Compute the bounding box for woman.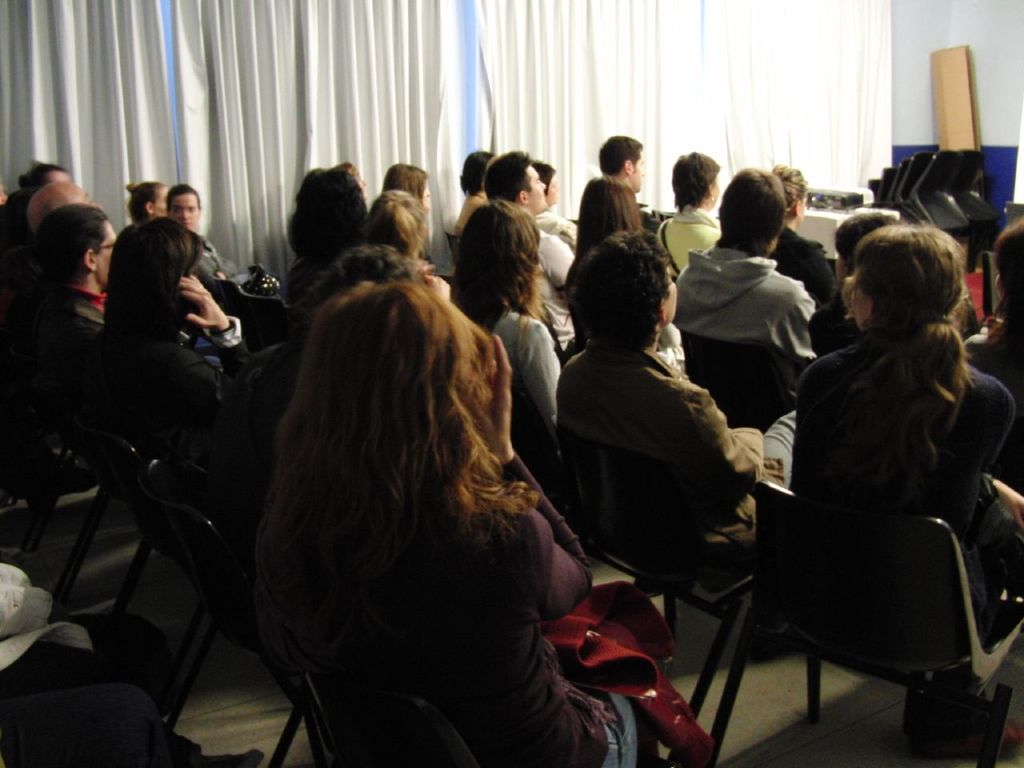
l=770, t=164, r=838, b=307.
